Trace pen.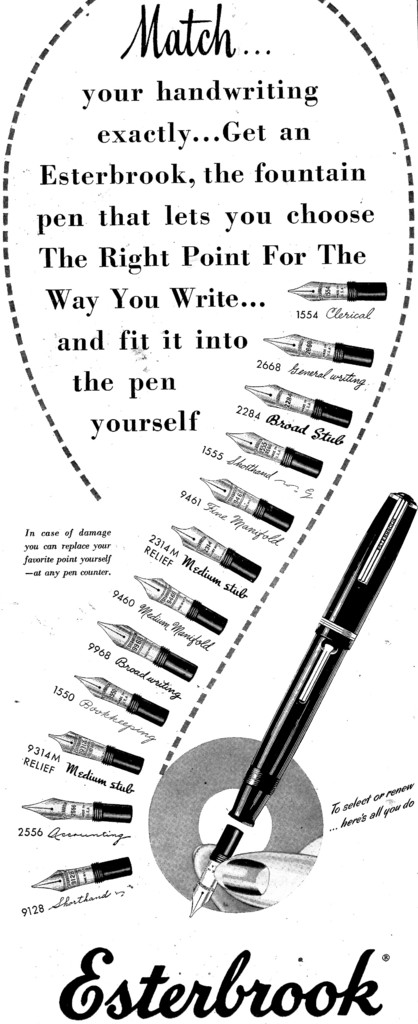
Traced to (left=122, top=567, right=226, bottom=628).
